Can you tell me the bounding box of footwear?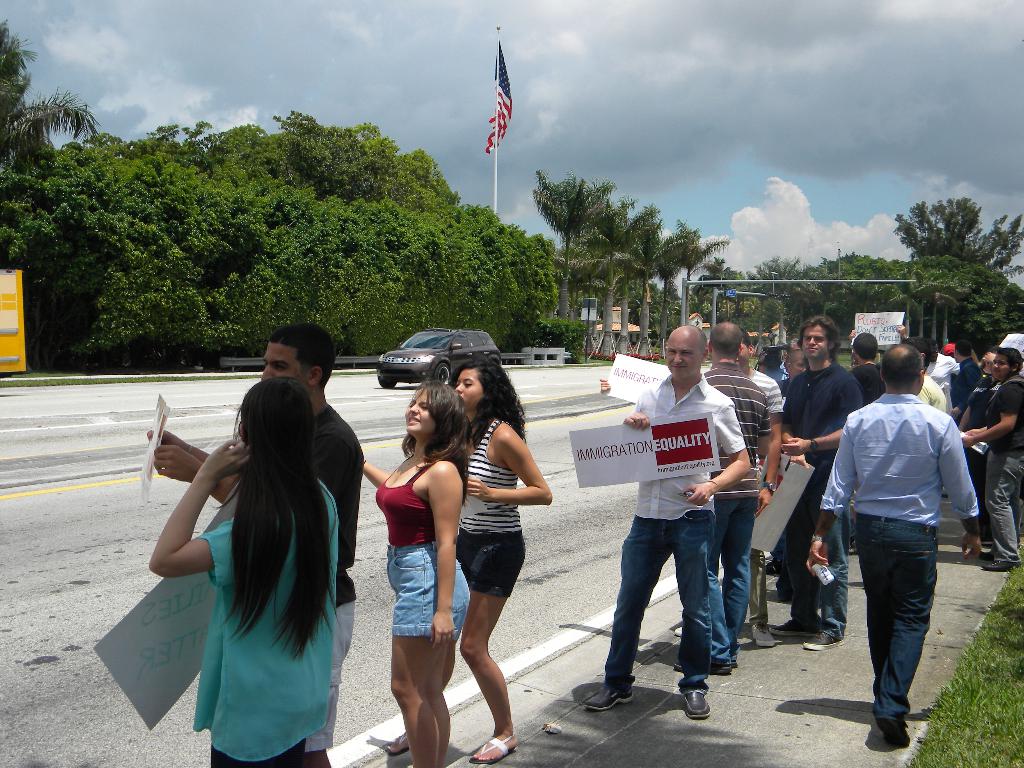
469,732,522,765.
